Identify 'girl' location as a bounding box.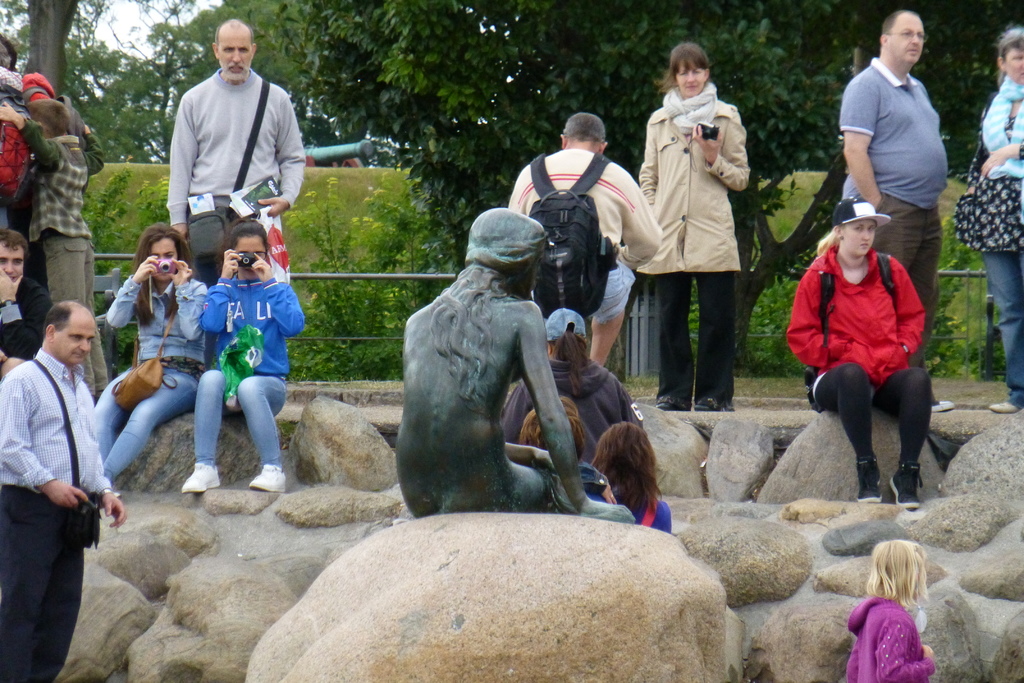
844 536 938 682.
